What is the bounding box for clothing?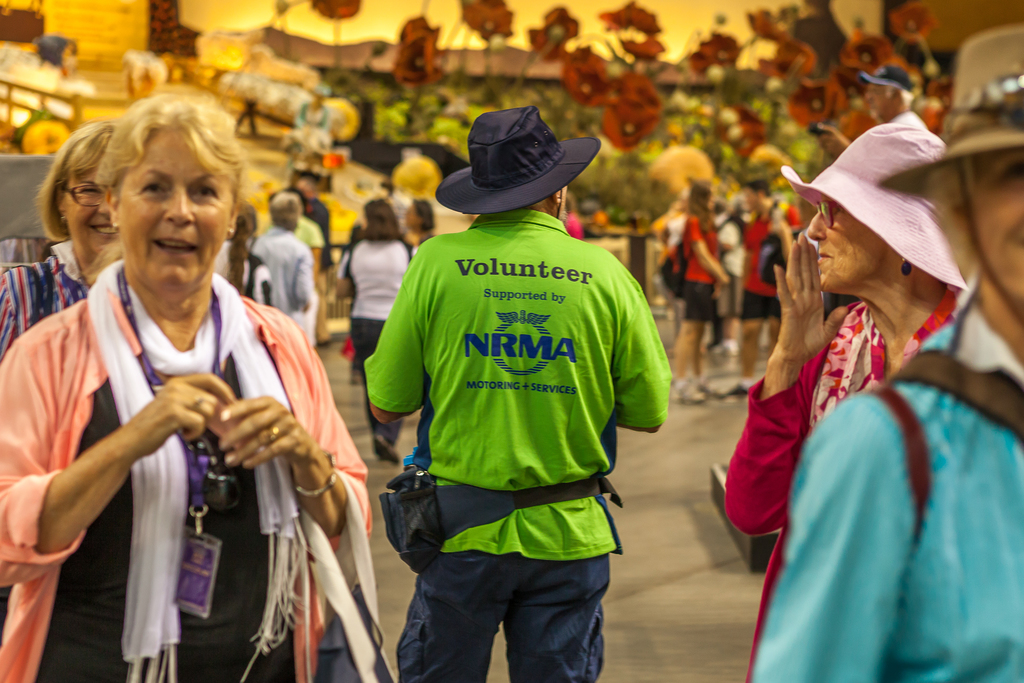
{"x1": 719, "y1": 267, "x2": 968, "y2": 682}.
